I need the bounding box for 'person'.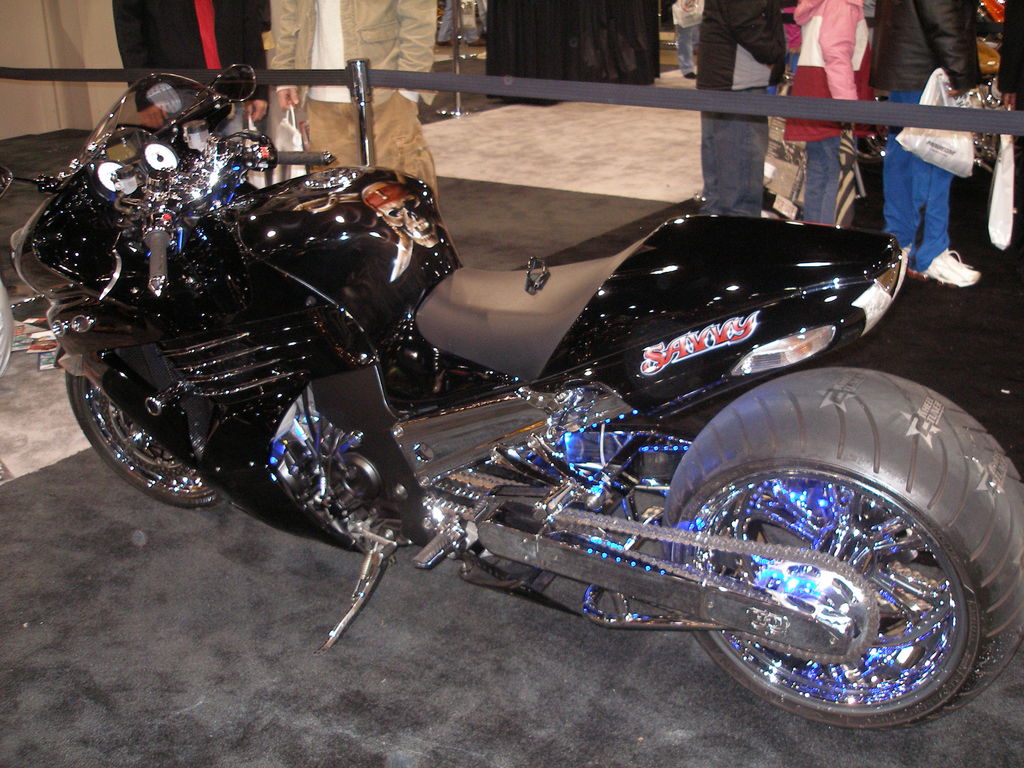
Here it is: (x1=867, y1=0, x2=980, y2=291).
